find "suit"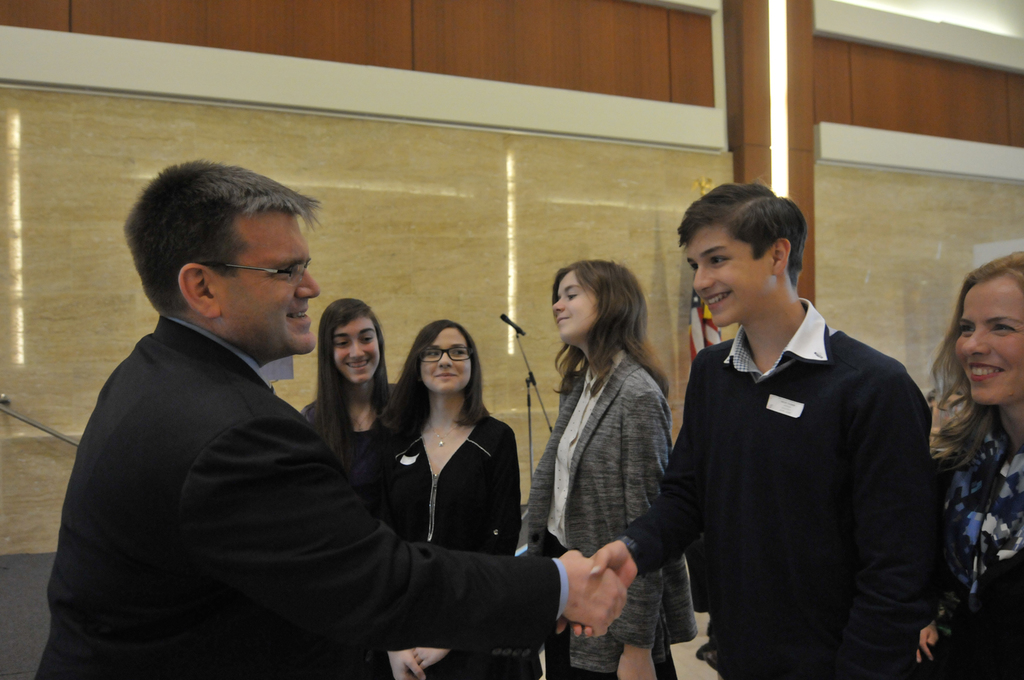
x1=63 y1=215 x2=509 y2=672
